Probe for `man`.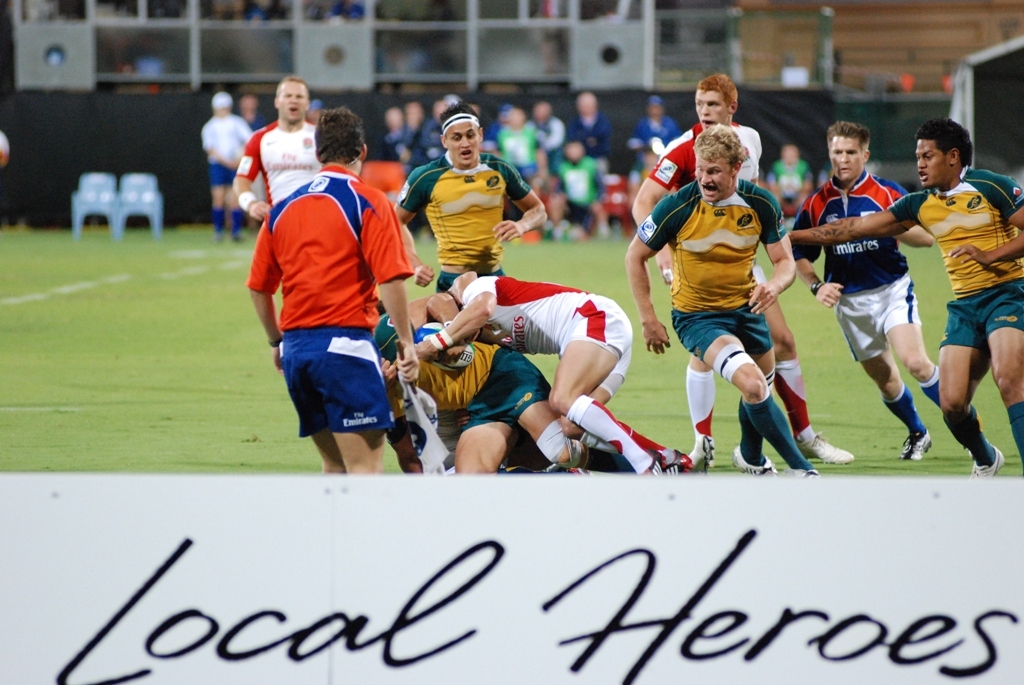
Probe result: pyautogui.locateOnScreen(224, 75, 320, 221).
